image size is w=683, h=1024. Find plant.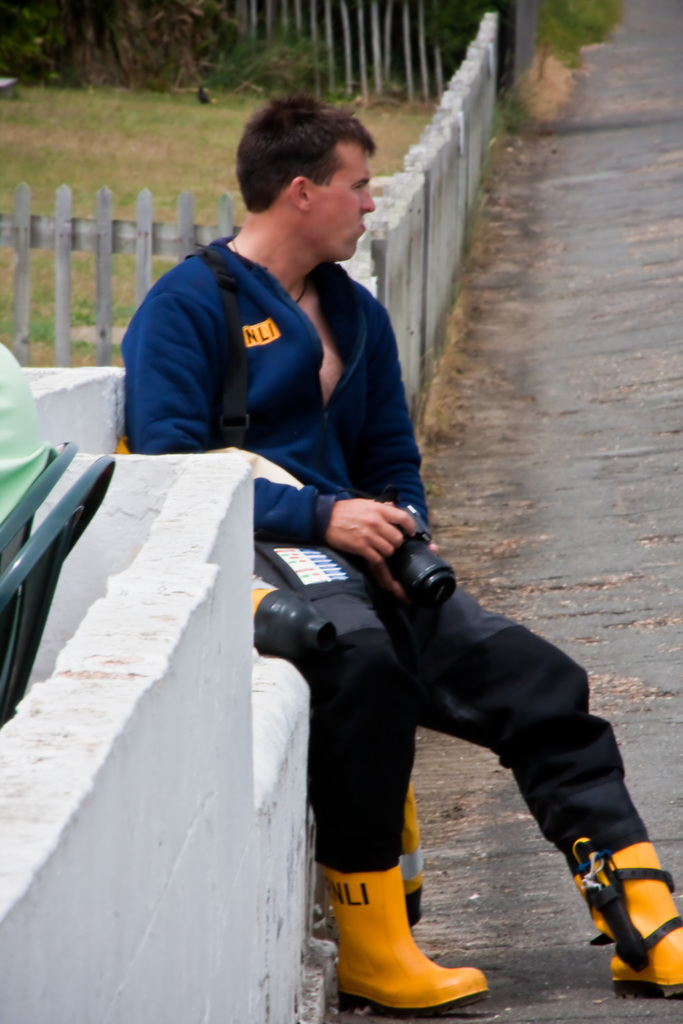
box(204, 1, 361, 102).
